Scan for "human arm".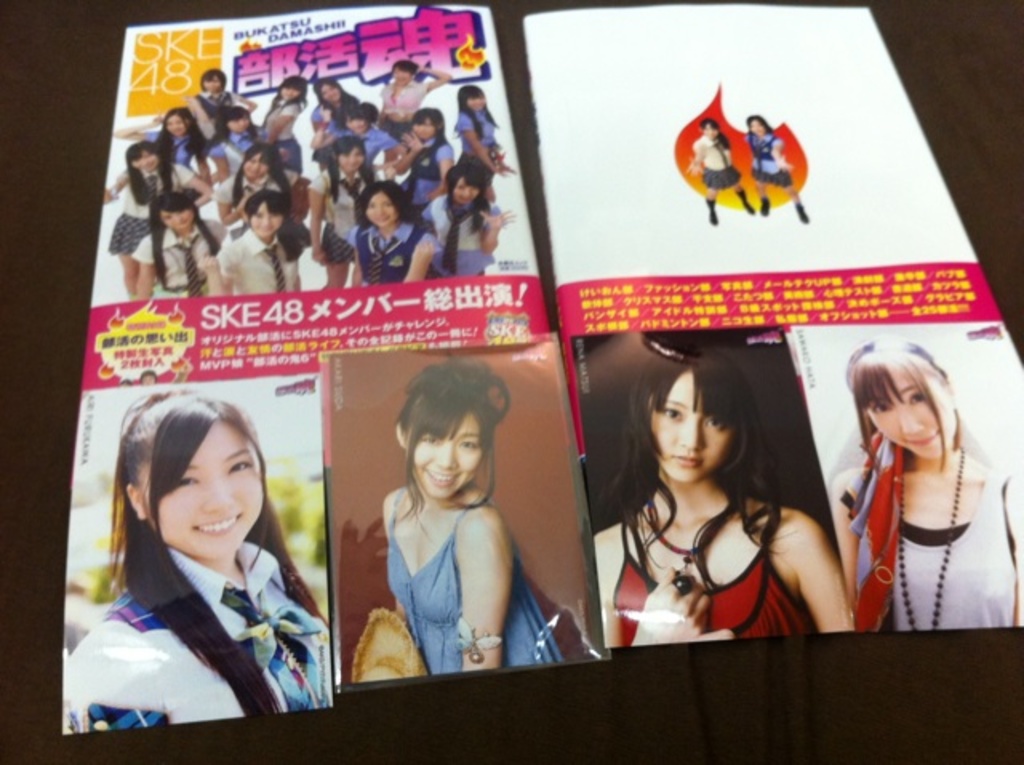
Scan result: 454, 509, 512, 674.
